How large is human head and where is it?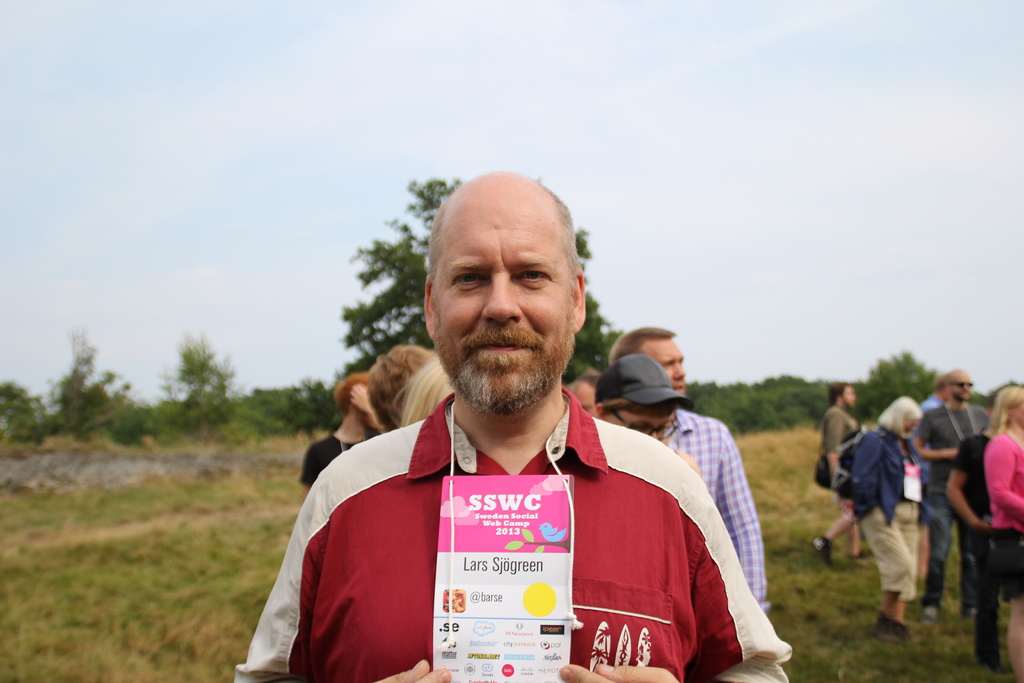
Bounding box: x1=335, y1=372, x2=372, y2=416.
